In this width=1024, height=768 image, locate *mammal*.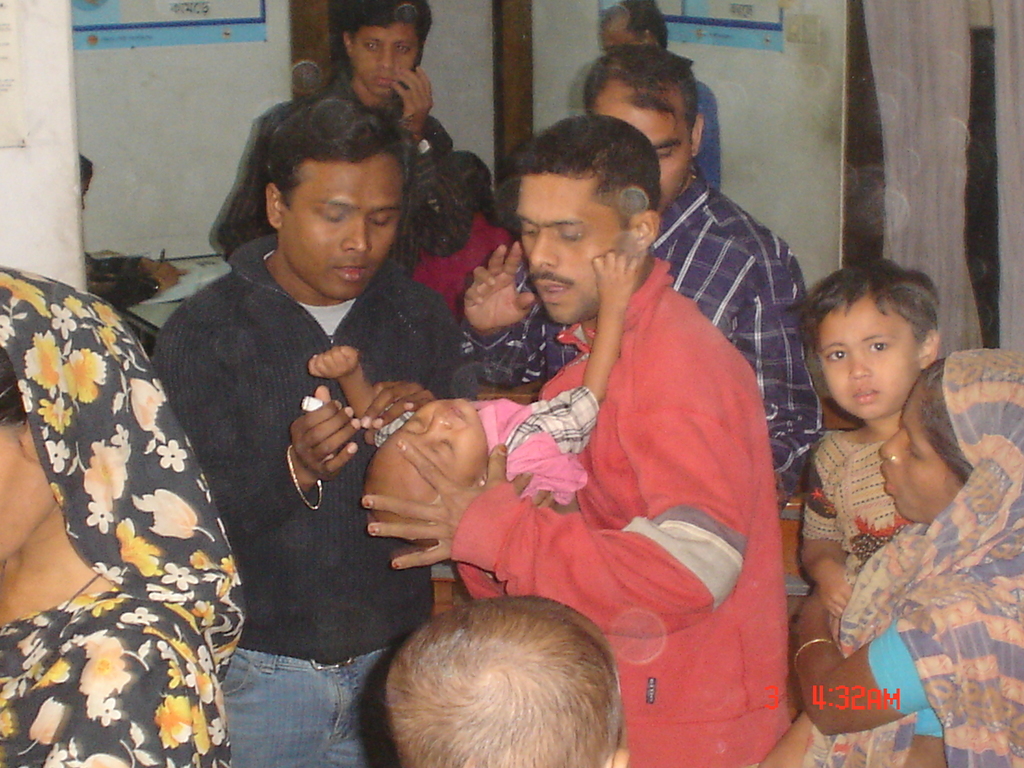
Bounding box: crop(604, 0, 721, 193).
